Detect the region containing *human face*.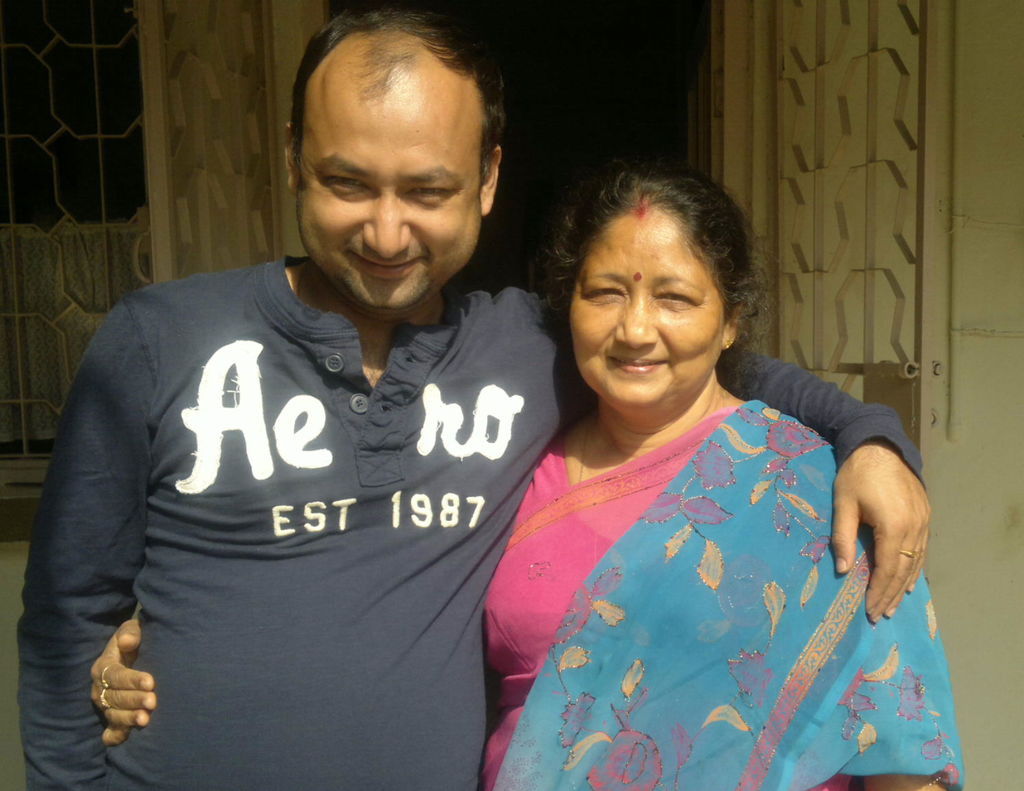
[565,204,727,411].
